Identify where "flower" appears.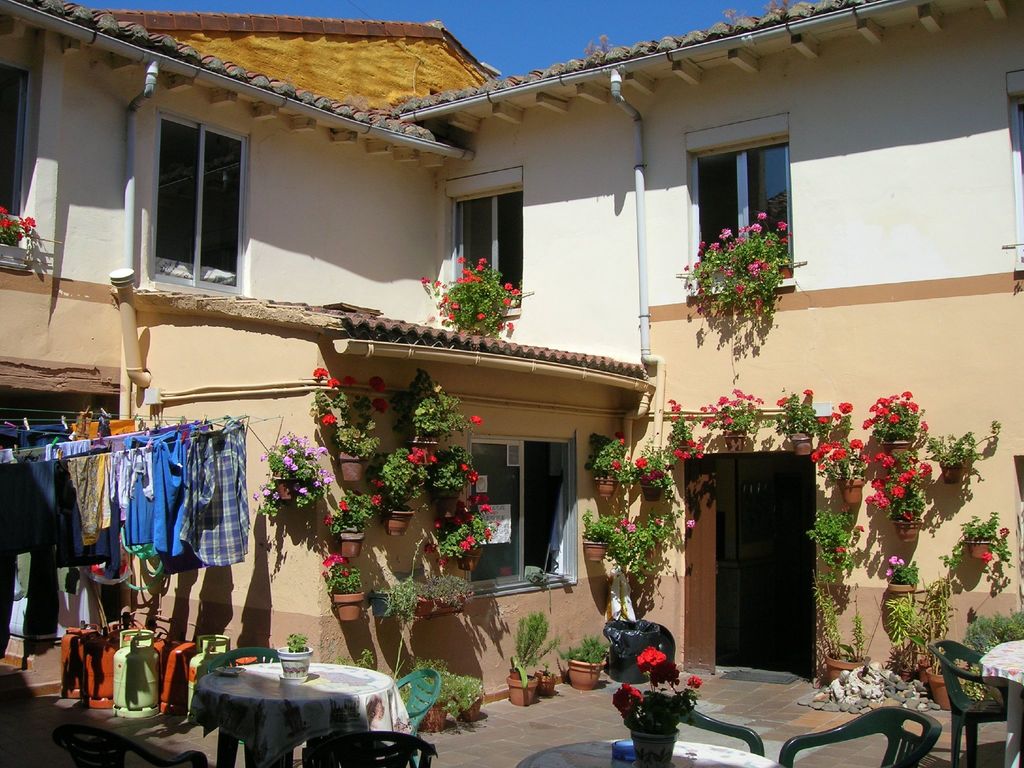
Appears at x1=918, y1=461, x2=932, y2=476.
